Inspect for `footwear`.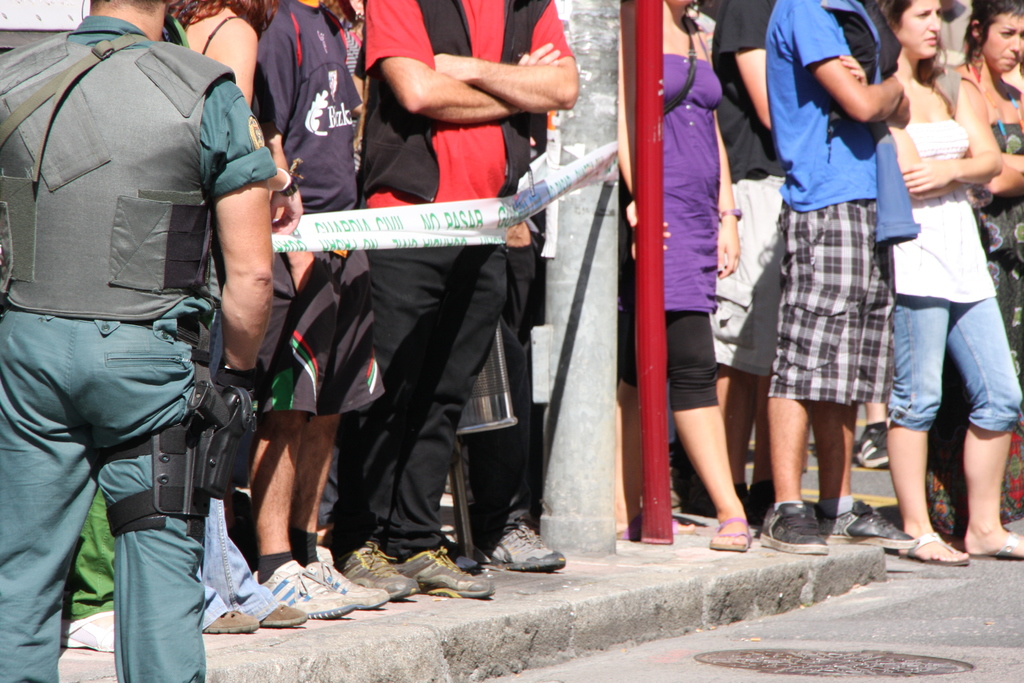
Inspection: rect(900, 532, 971, 570).
